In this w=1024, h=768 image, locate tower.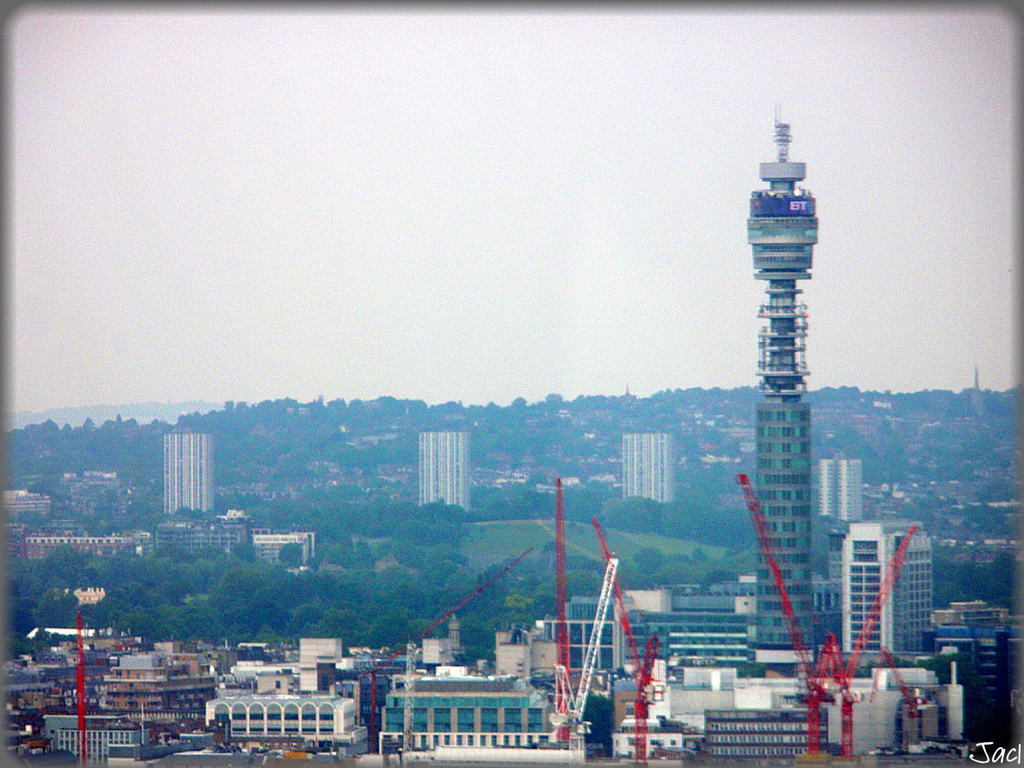
Bounding box: rect(842, 524, 934, 657).
